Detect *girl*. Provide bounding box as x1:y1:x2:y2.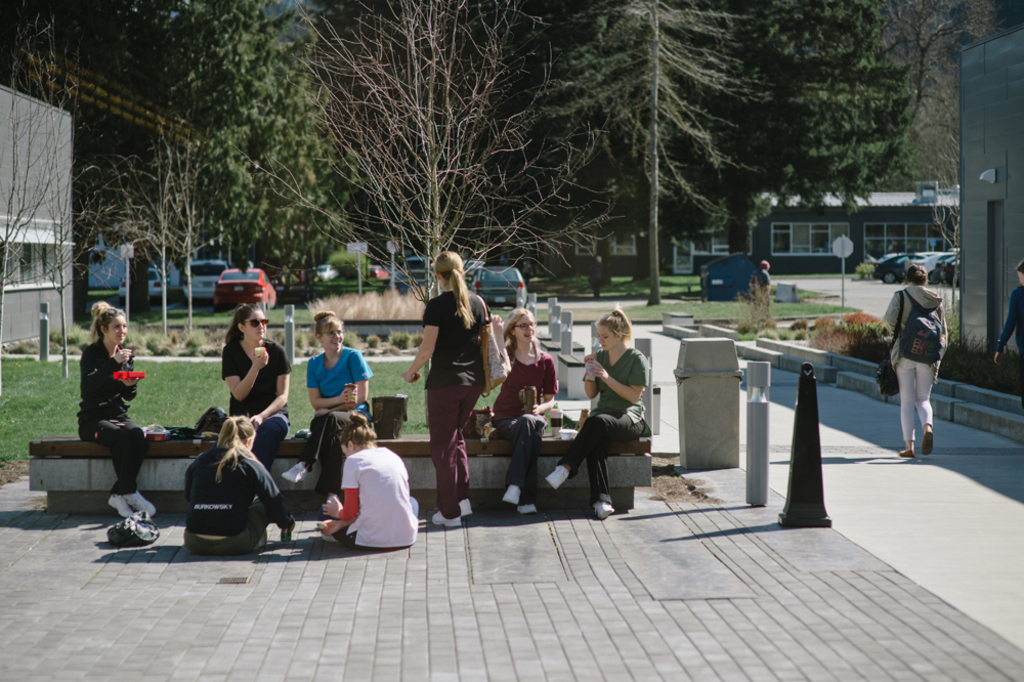
547:305:653:517.
